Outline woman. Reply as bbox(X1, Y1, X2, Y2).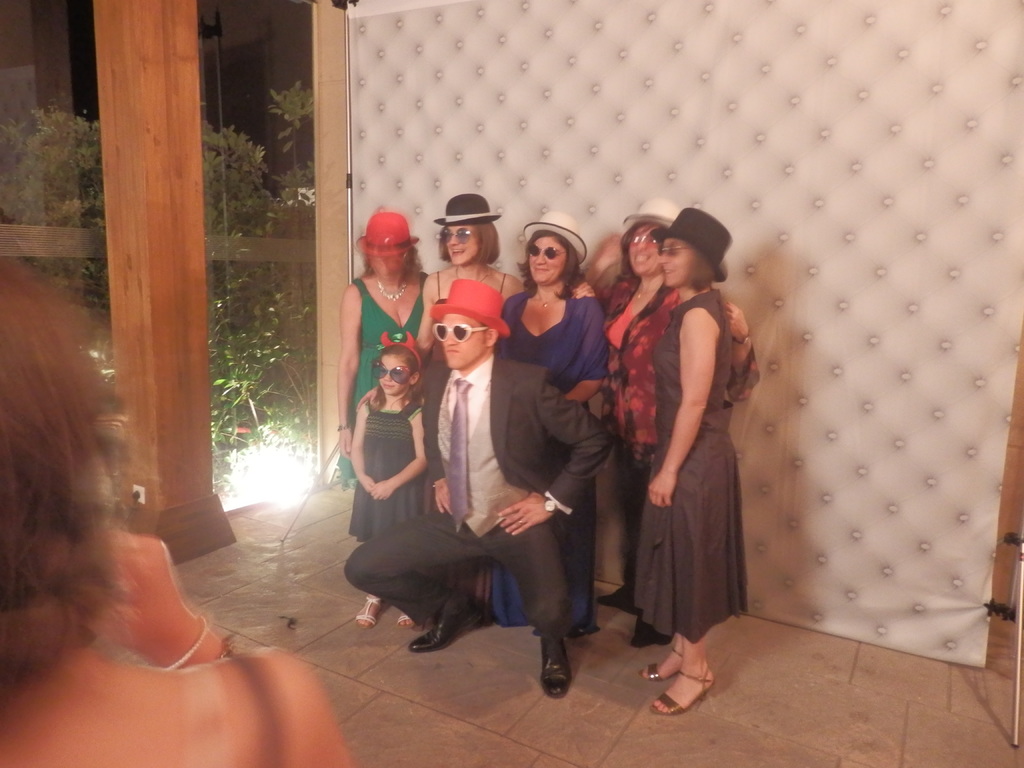
bbox(591, 200, 752, 658).
